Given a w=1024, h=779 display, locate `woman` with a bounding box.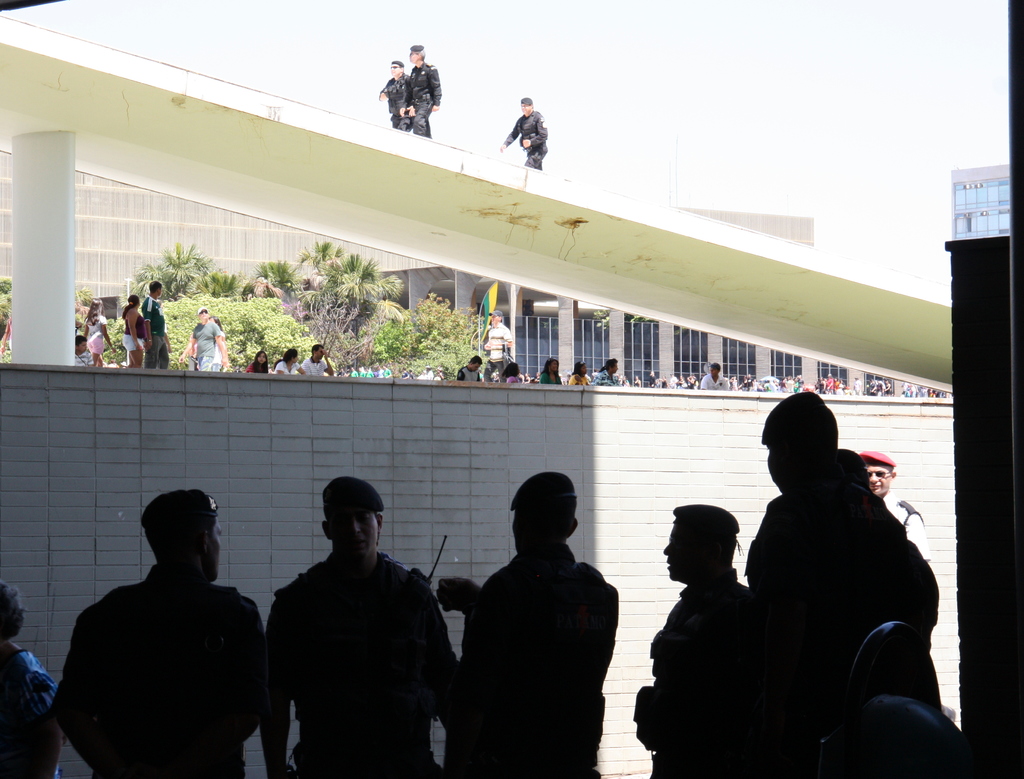
Located: detection(241, 349, 268, 372).
